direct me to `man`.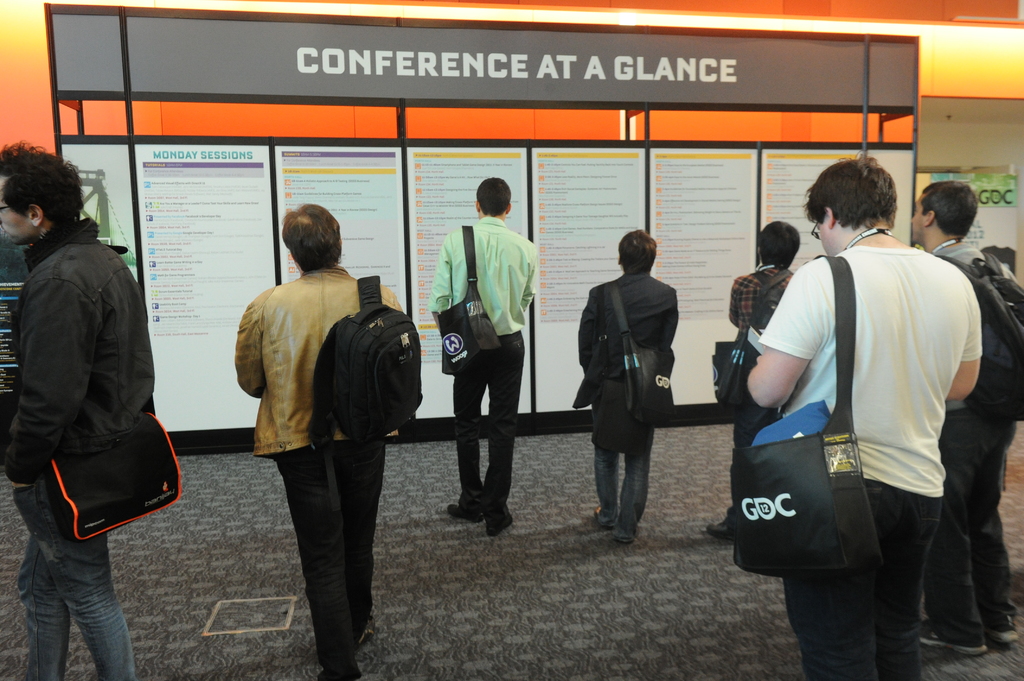
Direction: left=570, top=225, right=678, bottom=540.
